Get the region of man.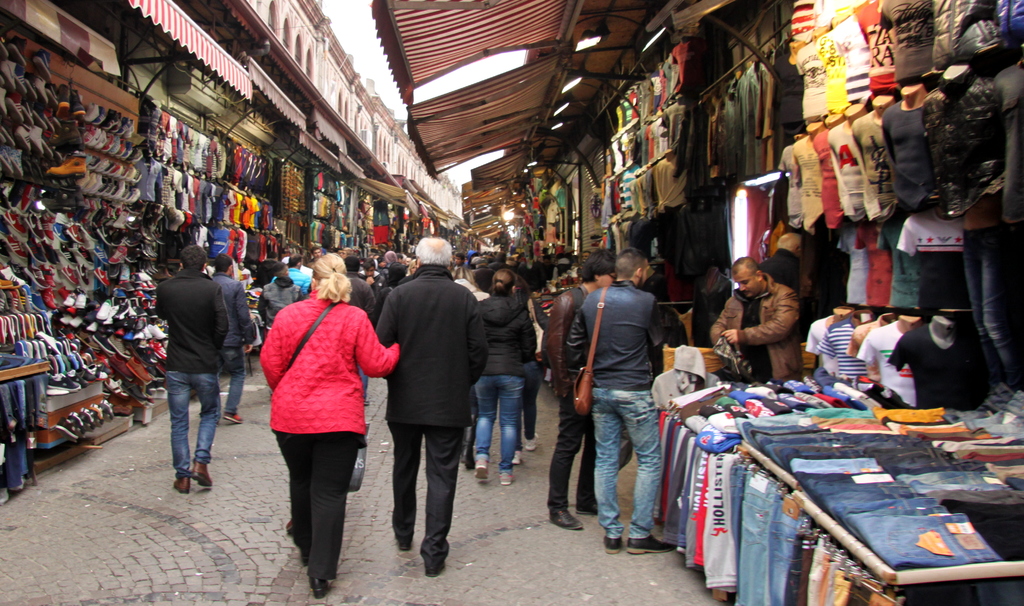
left=301, top=244, right=325, bottom=270.
